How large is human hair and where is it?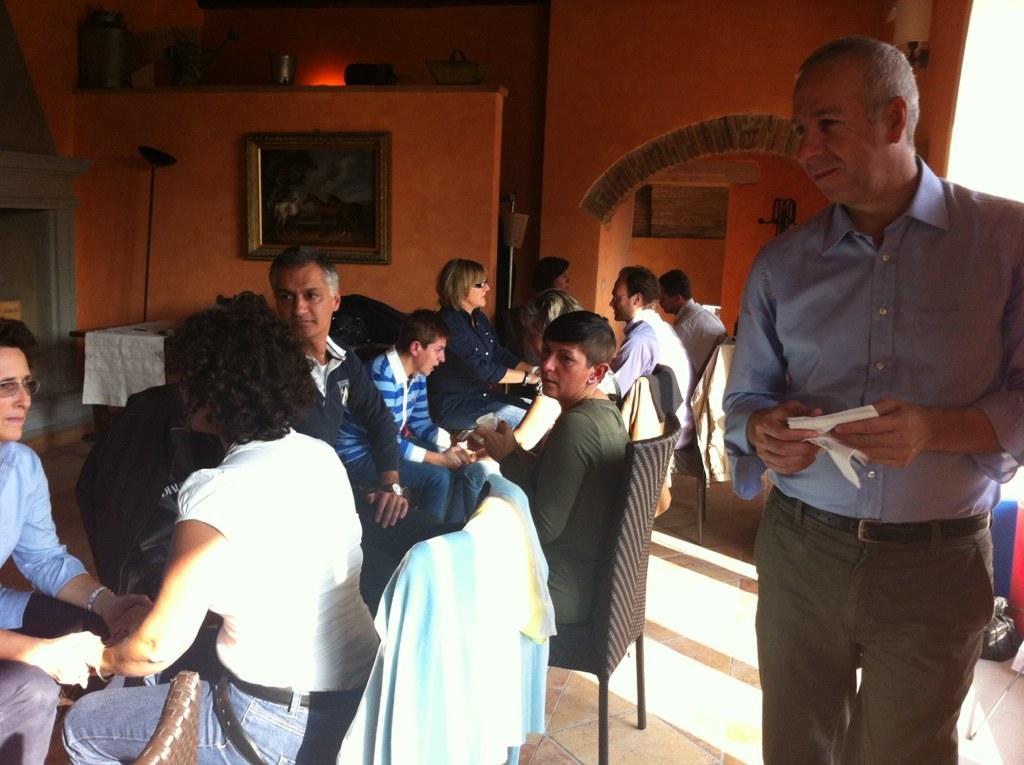
Bounding box: [x1=520, y1=291, x2=581, y2=328].
